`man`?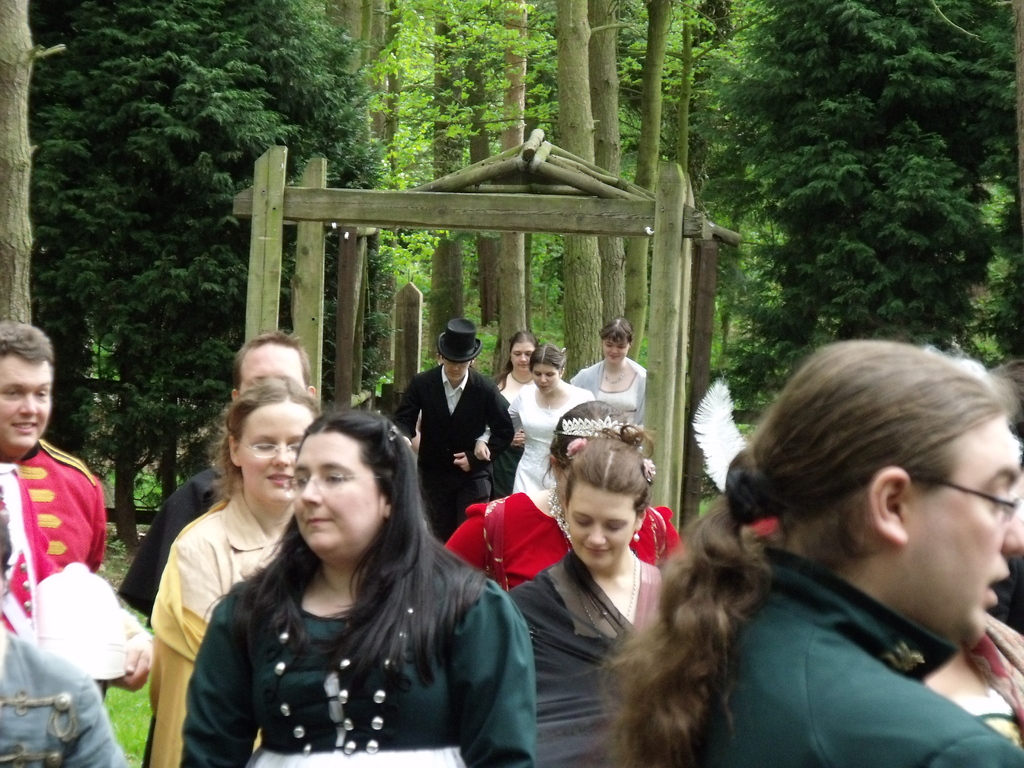
[616,354,1023,761]
